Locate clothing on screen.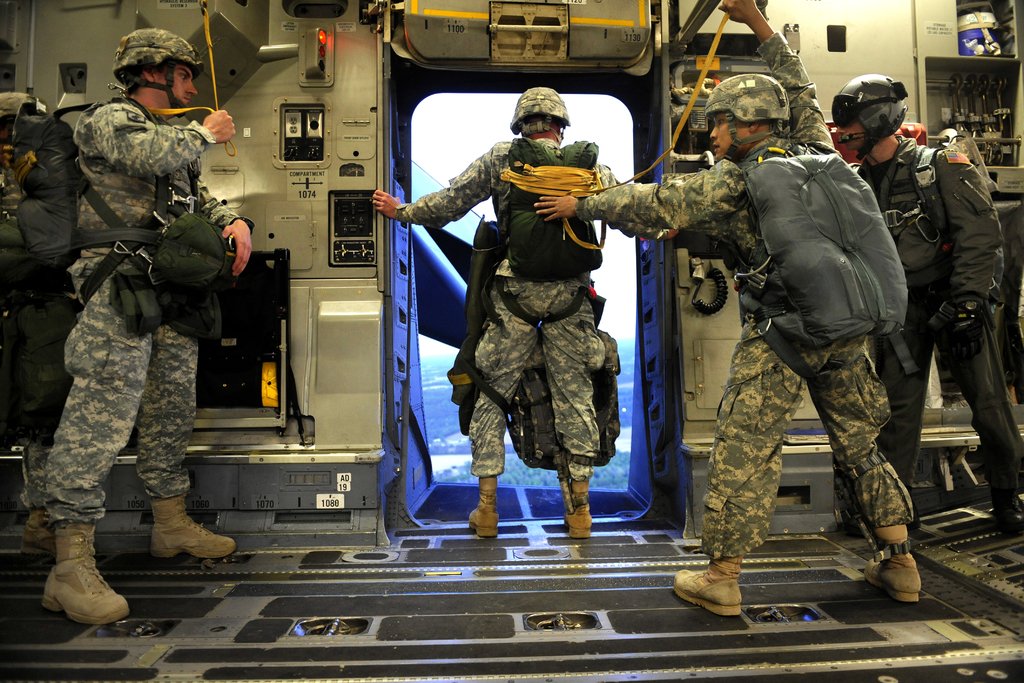
On screen at l=579, t=44, r=910, b=565.
